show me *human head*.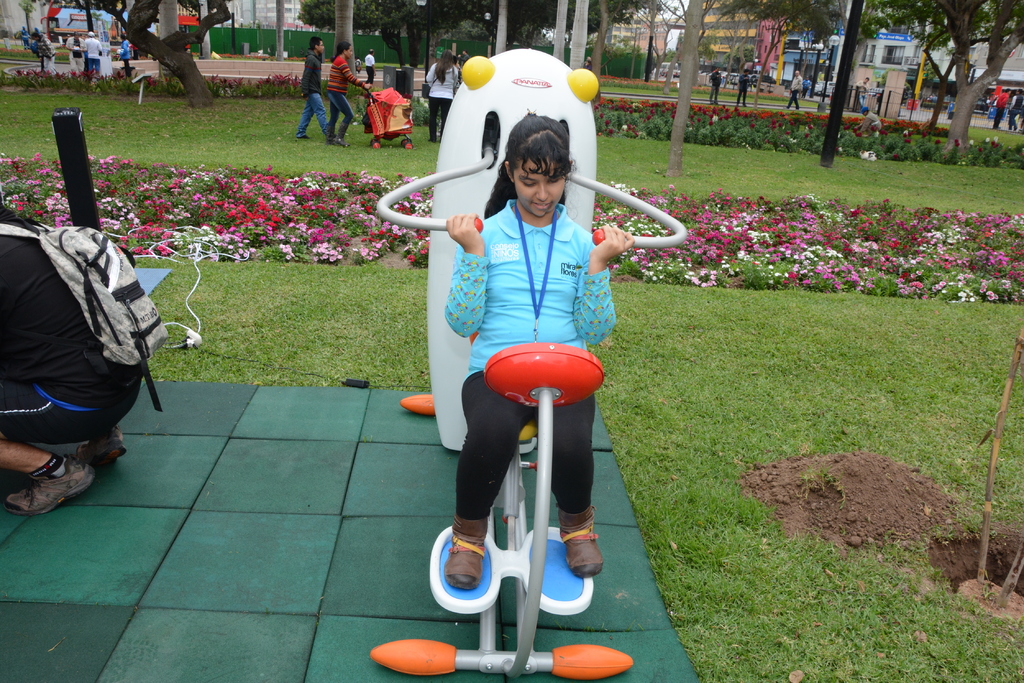
*human head* is here: 482:111:579:223.
